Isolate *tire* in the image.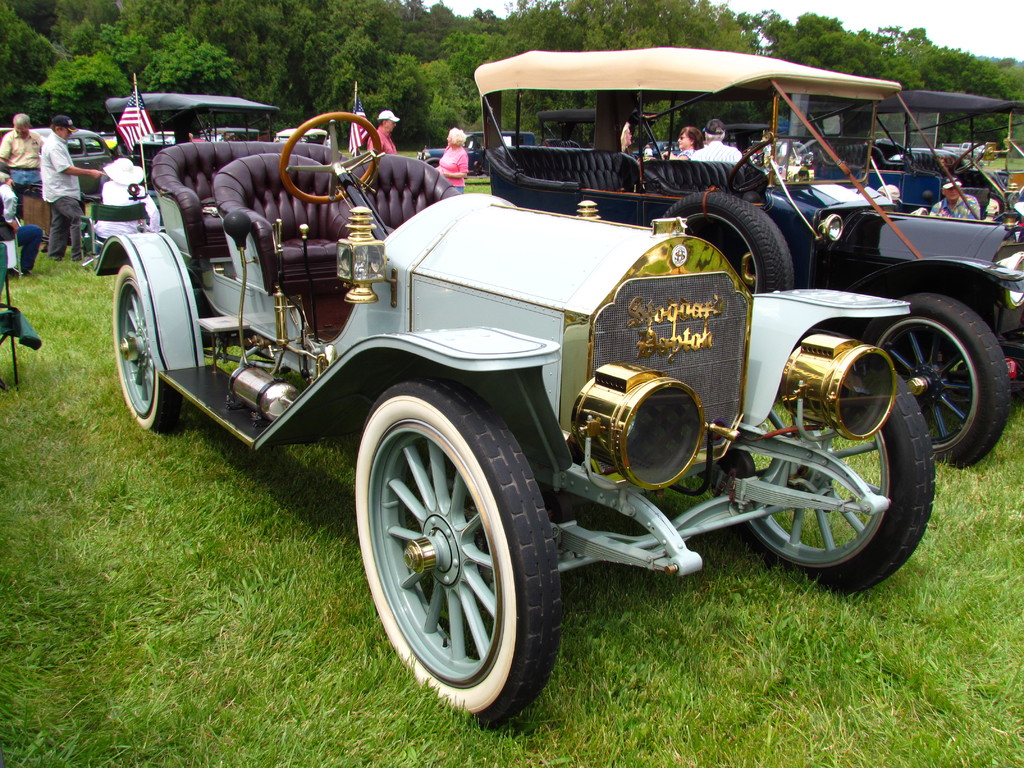
Isolated region: x1=350, y1=376, x2=561, y2=738.
